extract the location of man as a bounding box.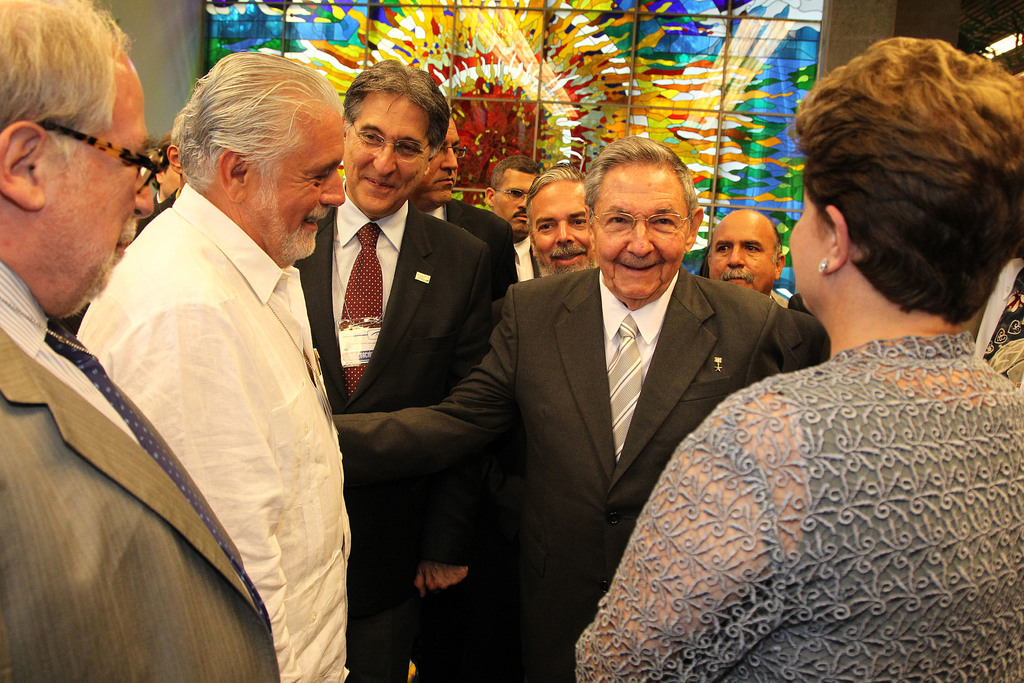
bbox=(514, 160, 598, 283).
